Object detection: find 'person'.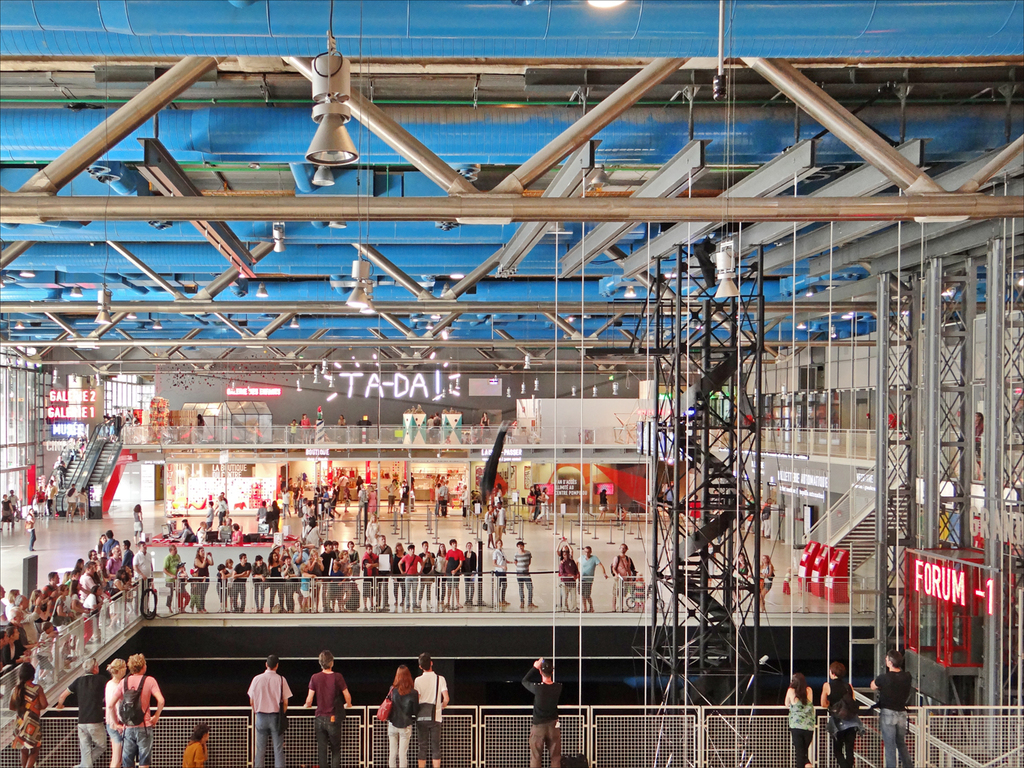
<region>300, 650, 354, 767</region>.
